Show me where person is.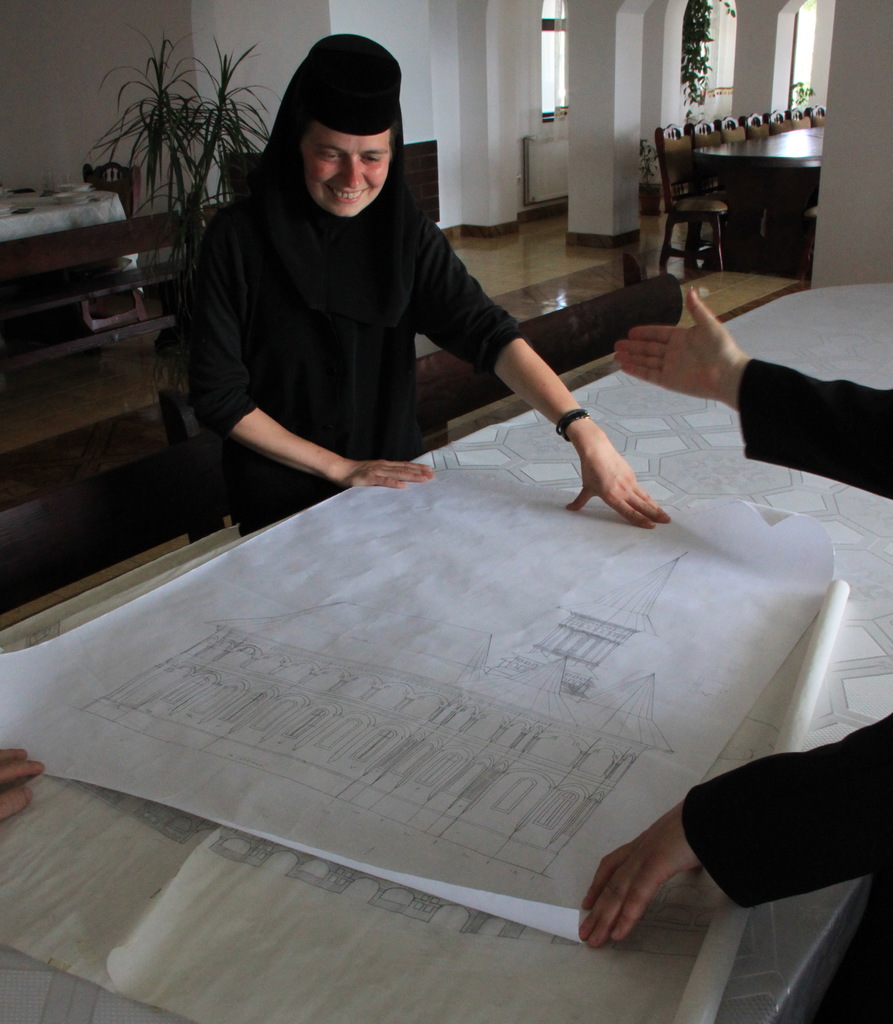
person is at l=164, t=49, r=577, b=533.
